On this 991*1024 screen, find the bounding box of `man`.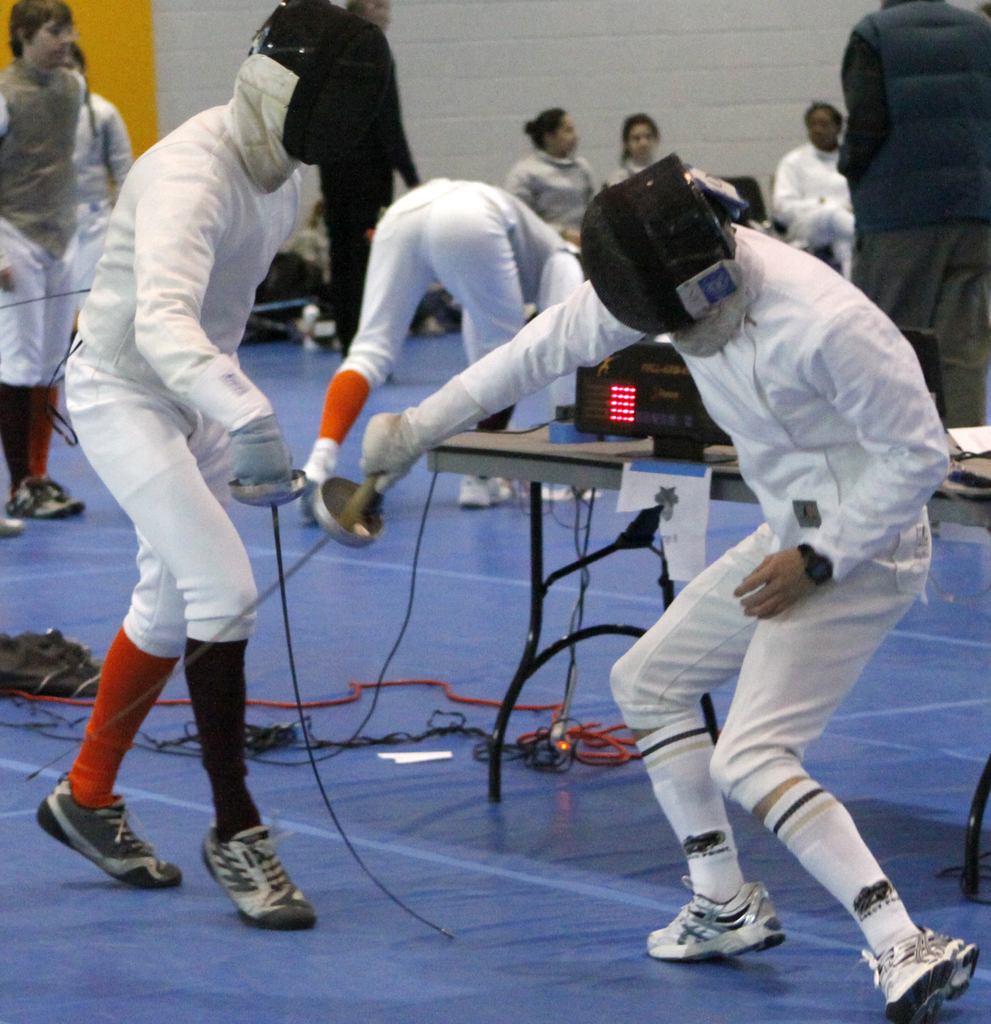
Bounding box: 0/0/84/524.
